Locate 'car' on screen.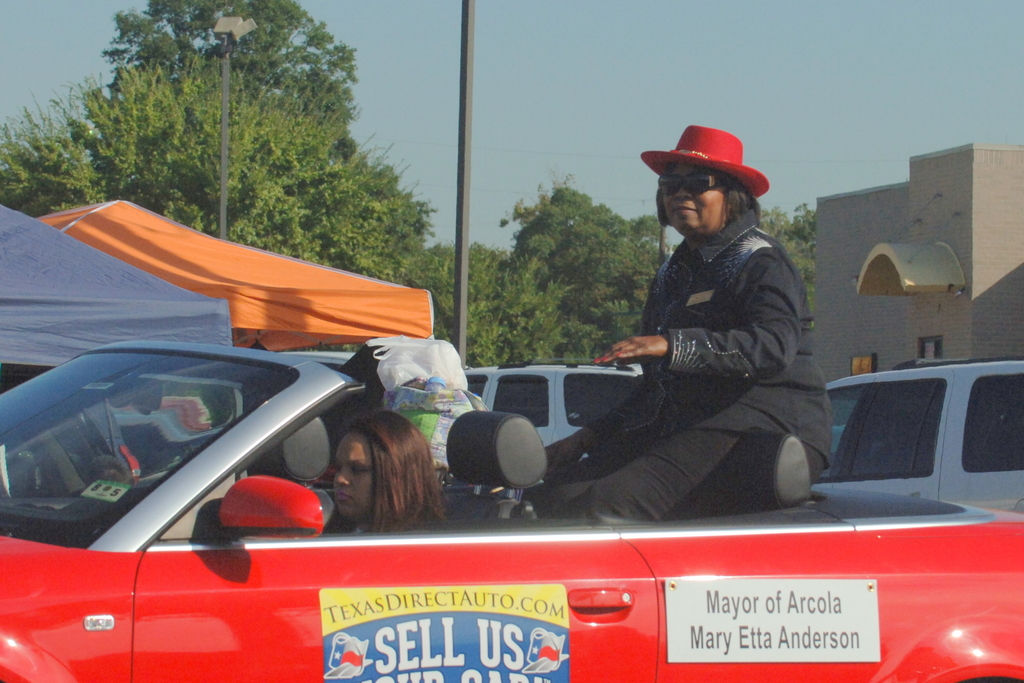
On screen at bbox(464, 360, 644, 448).
